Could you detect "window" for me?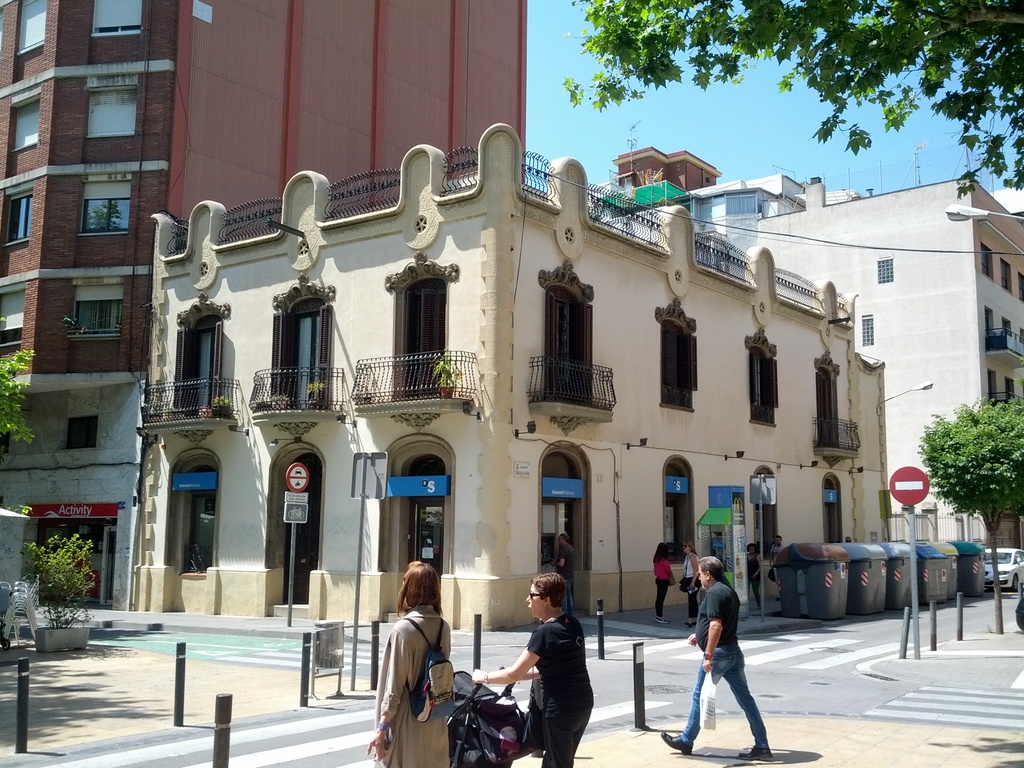
Detection result: {"x1": 663, "y1": 461, "x2": 694, "y2": 560}.
